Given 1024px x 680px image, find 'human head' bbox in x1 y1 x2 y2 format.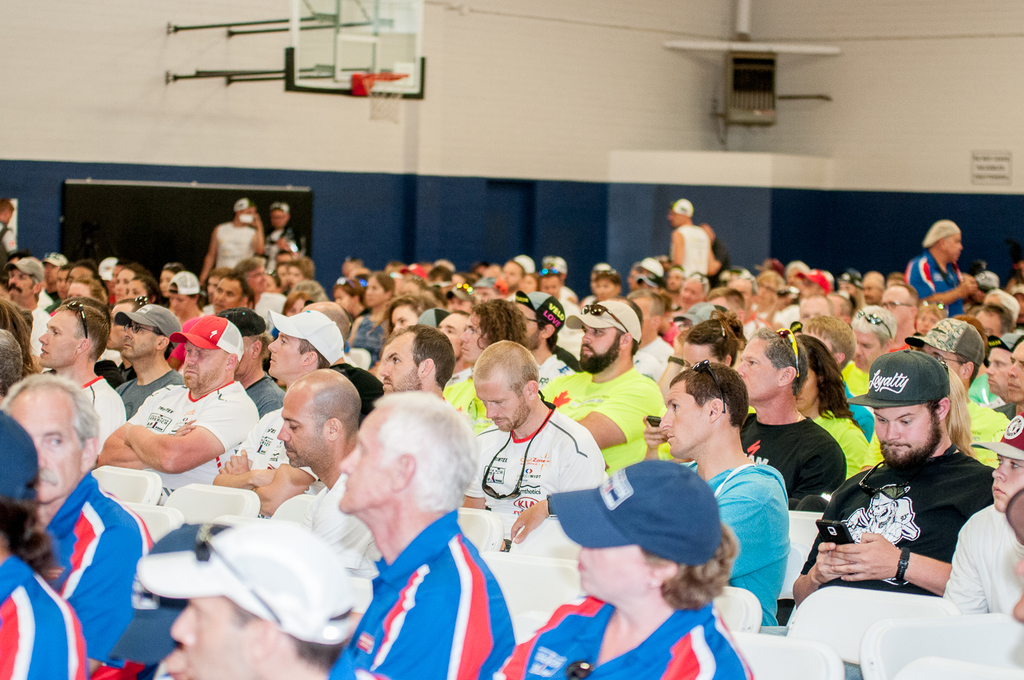
171 518 346 679.
